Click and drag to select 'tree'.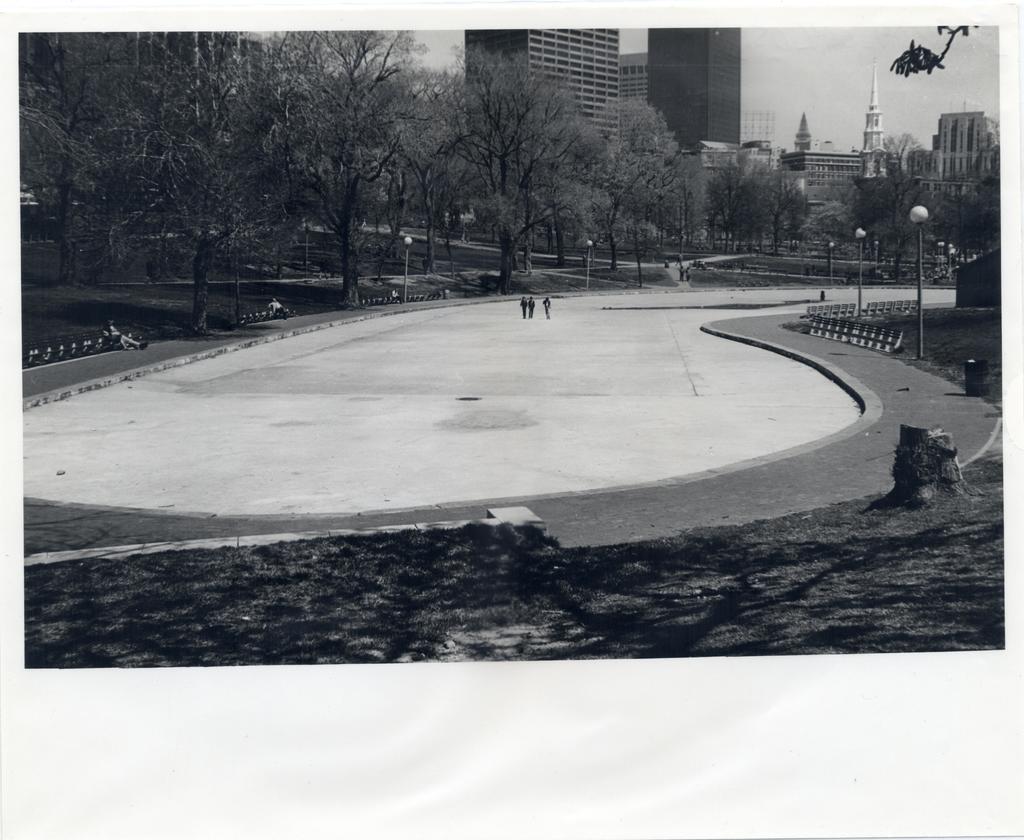
Selection: bbox(246, 27, 422, 310).
